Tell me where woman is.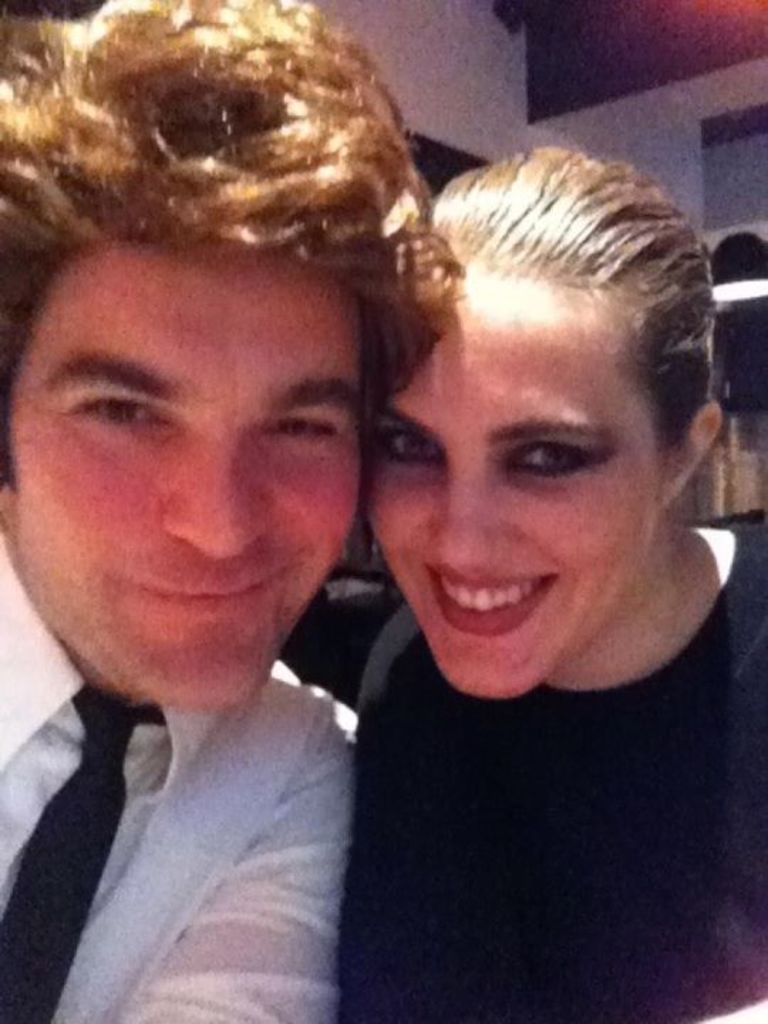
woman is at 245:111:767:976.
